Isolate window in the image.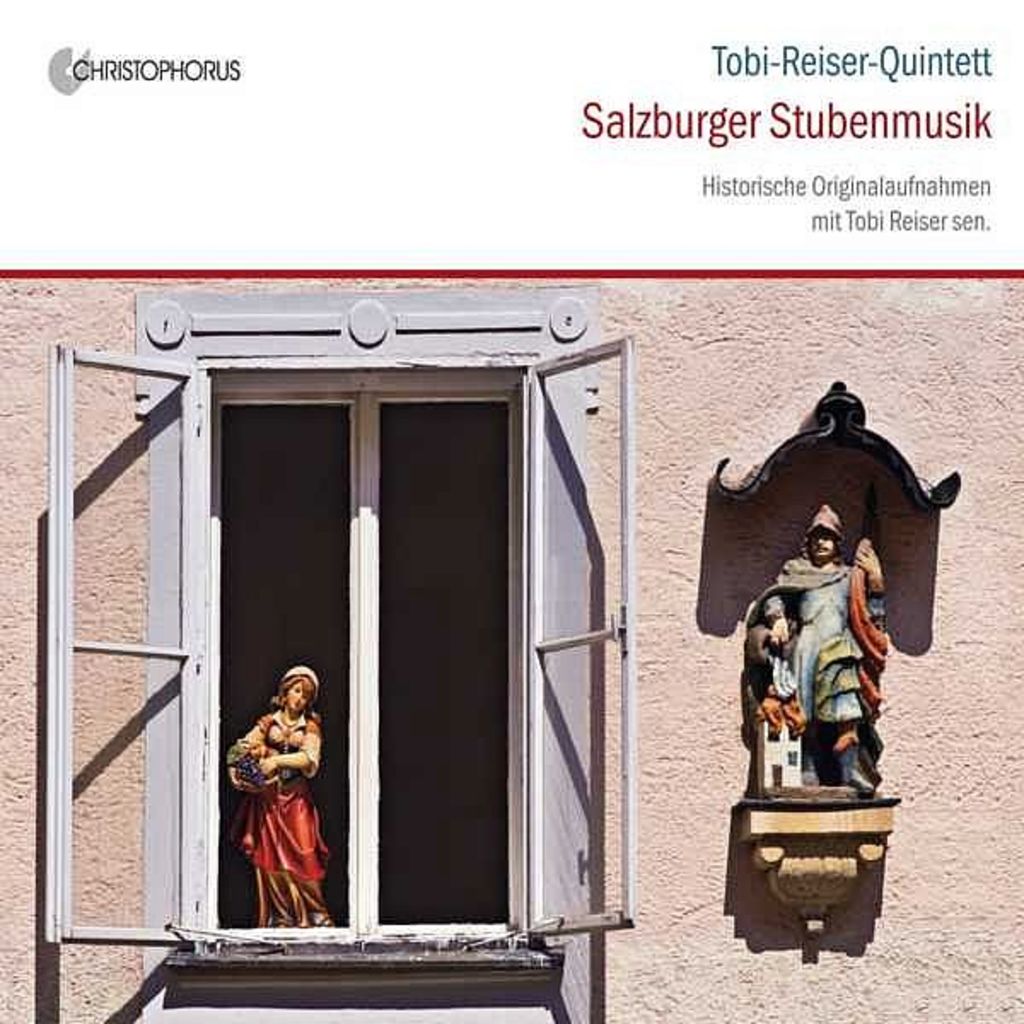
Isolated region: (x1=138, y1=288, x2=602, y2=1022).
